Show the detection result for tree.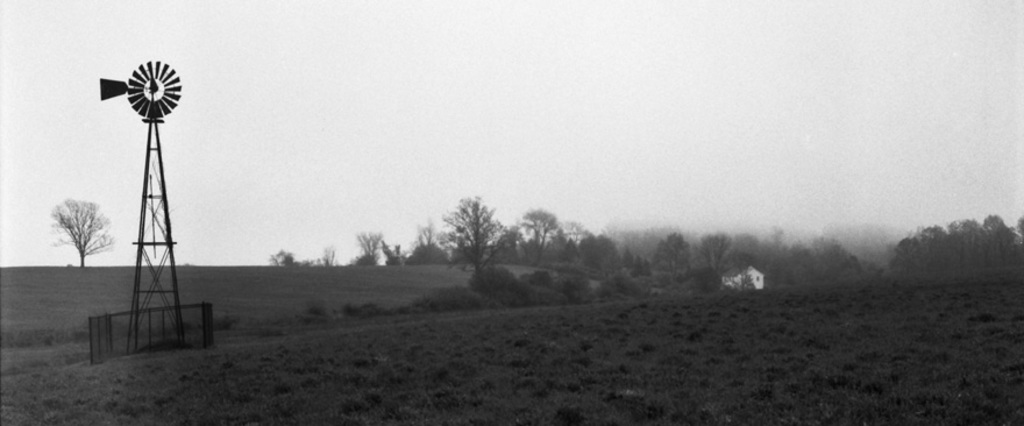
x1=569, y1=226, x2=641, y2=268.
